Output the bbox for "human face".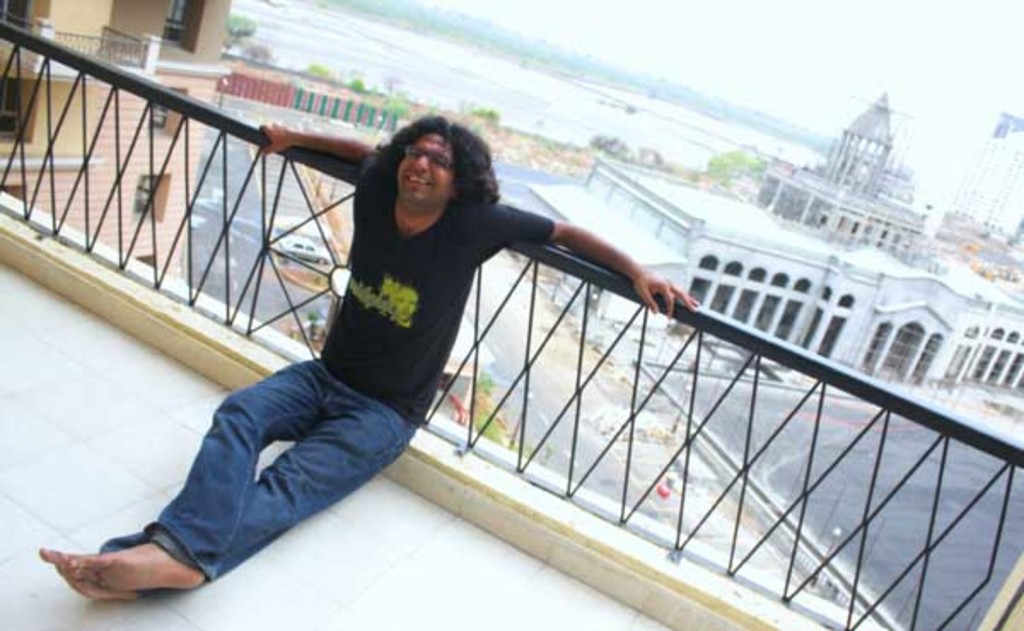
Rect(398, 126, 456, 215).
